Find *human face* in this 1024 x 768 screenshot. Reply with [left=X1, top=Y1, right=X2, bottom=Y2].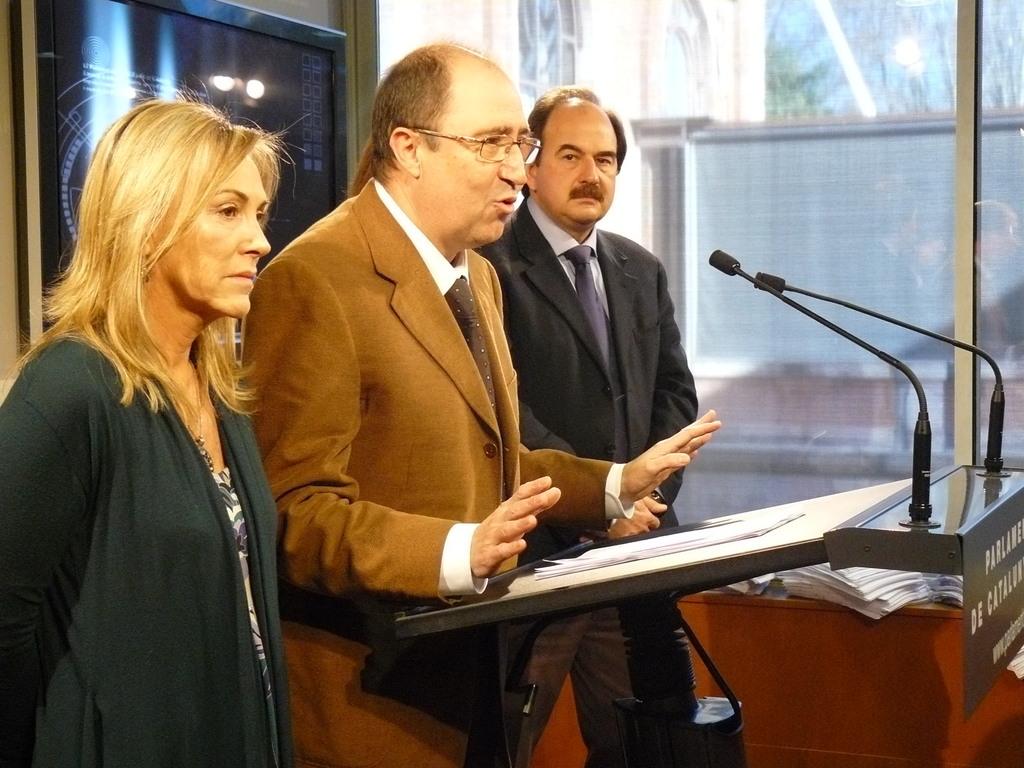
[left=156, top=152, right=273, bottom=318].
